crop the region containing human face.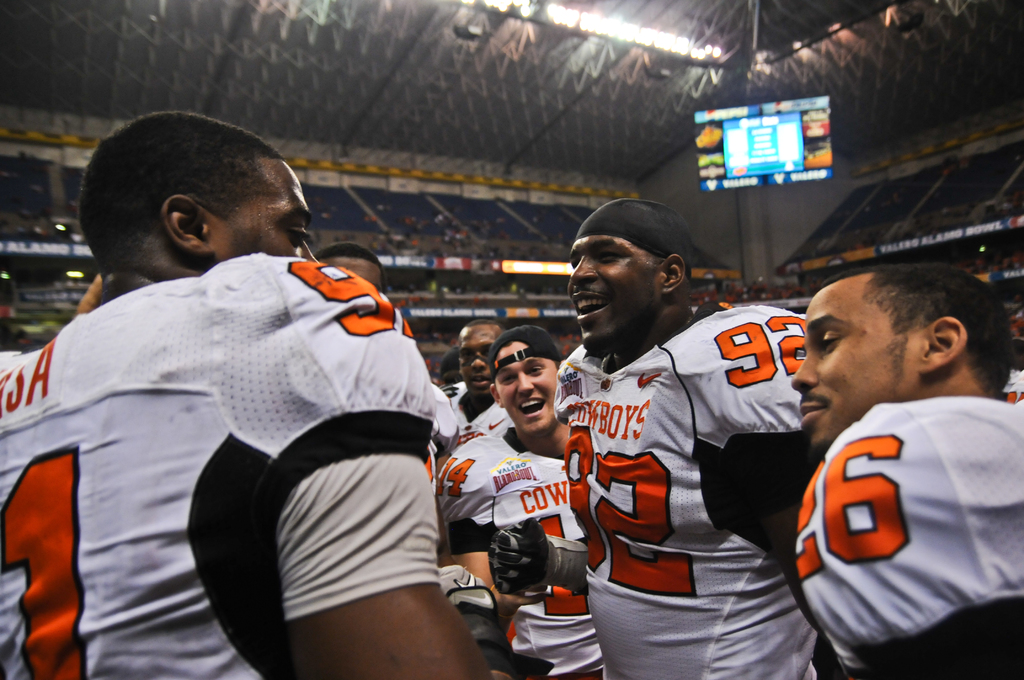
Crop region: 456, 325, 504, 396.
